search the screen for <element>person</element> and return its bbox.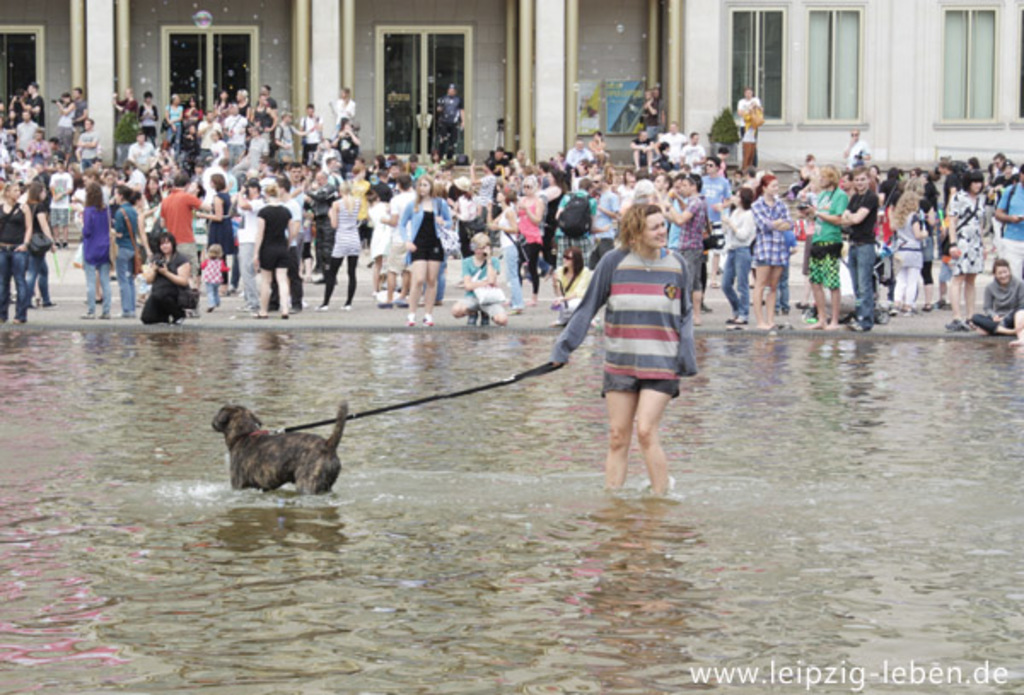
Found: bbox=[790, 155, 819, 203].
